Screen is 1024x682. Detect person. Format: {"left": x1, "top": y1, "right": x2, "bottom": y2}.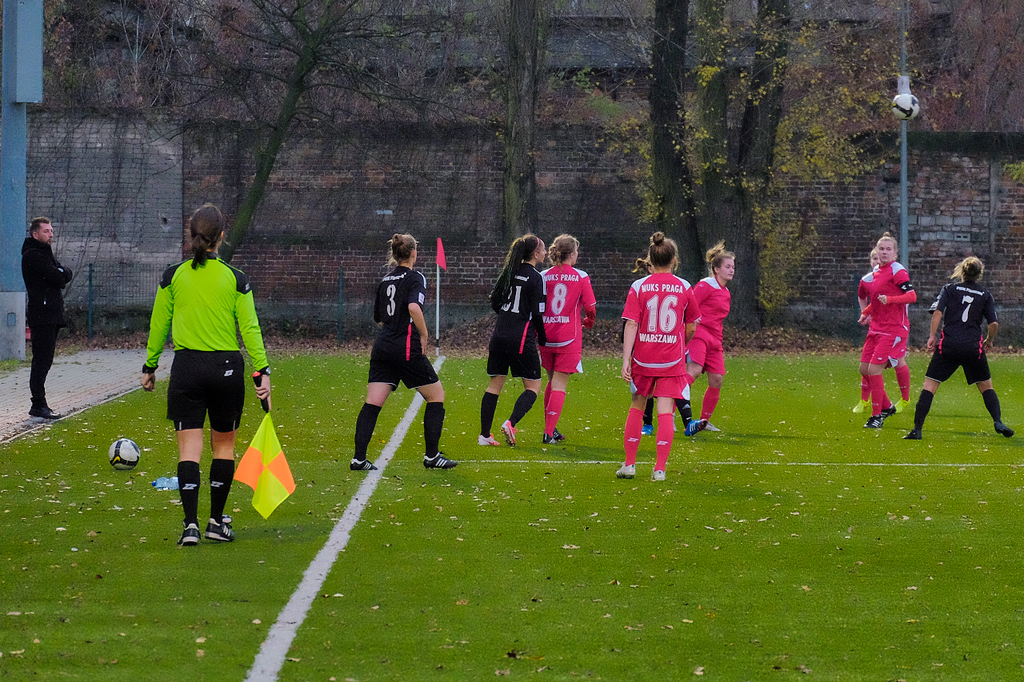
{"left": 628, "top": 255, "right": 706, "bottom": 436}.
